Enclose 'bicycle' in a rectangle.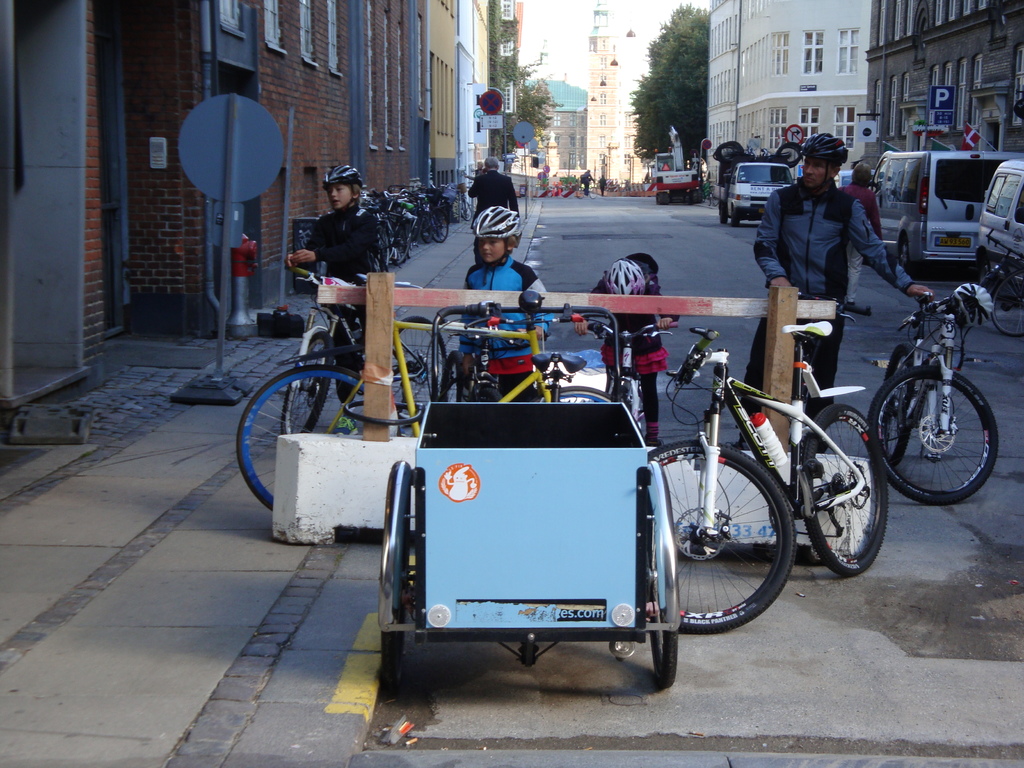
Rect(975, 228, 1023, 340).
